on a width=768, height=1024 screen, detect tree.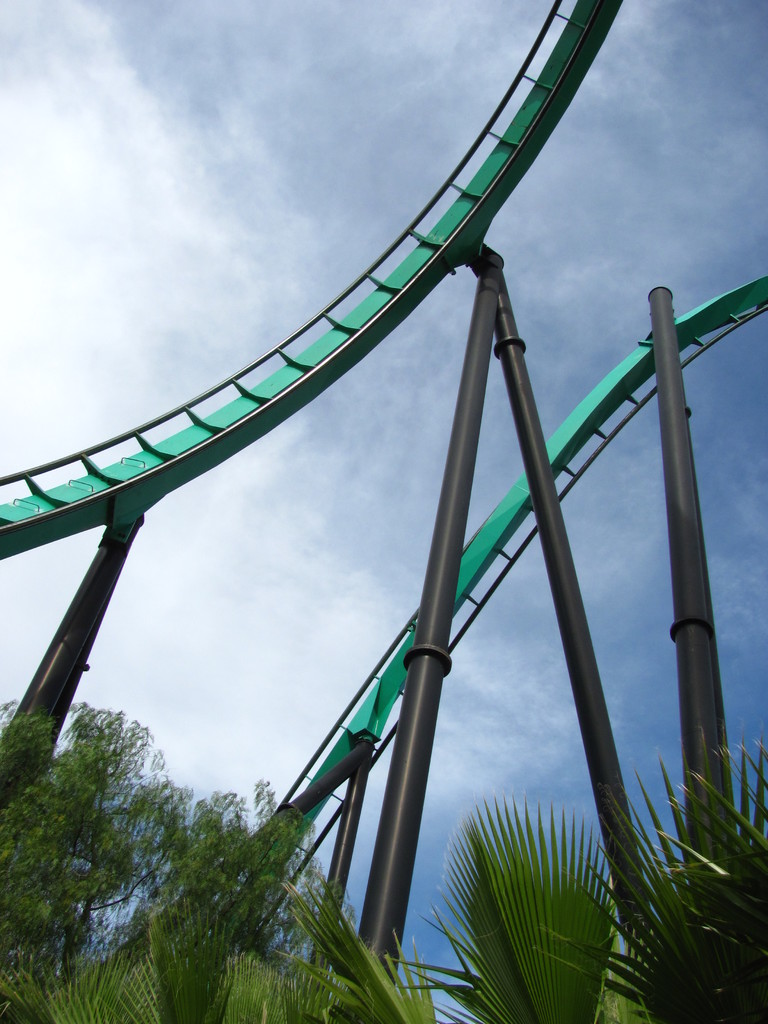
BBox(135, 776, 334, 977).
